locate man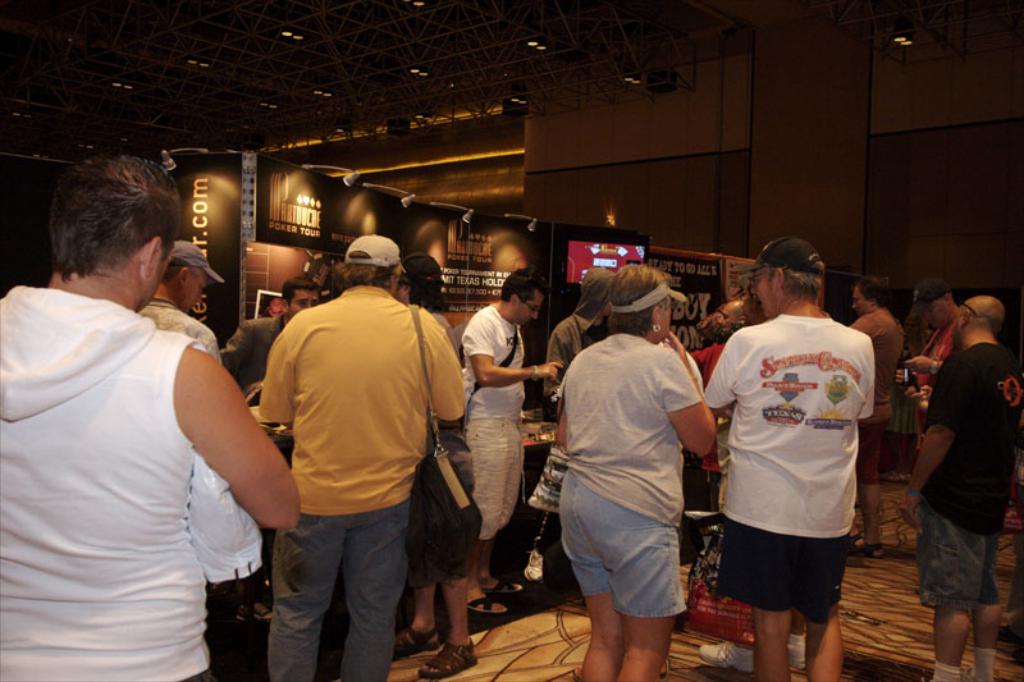
895, 287, 1023, 681
